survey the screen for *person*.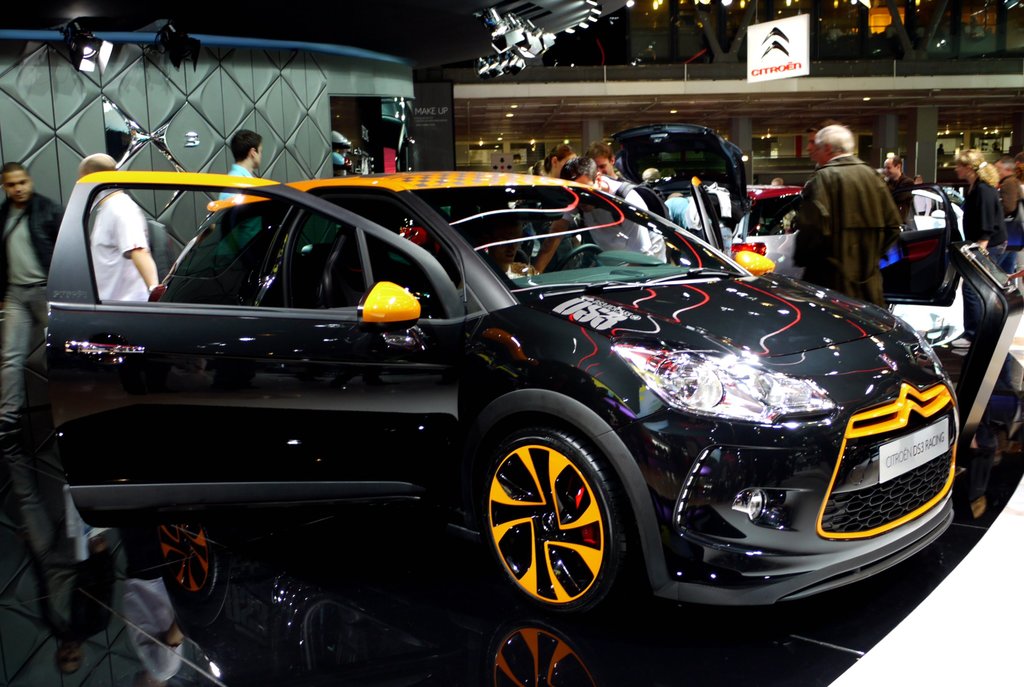
Survey found: left=73, top=154, right=160, bottom=307.
